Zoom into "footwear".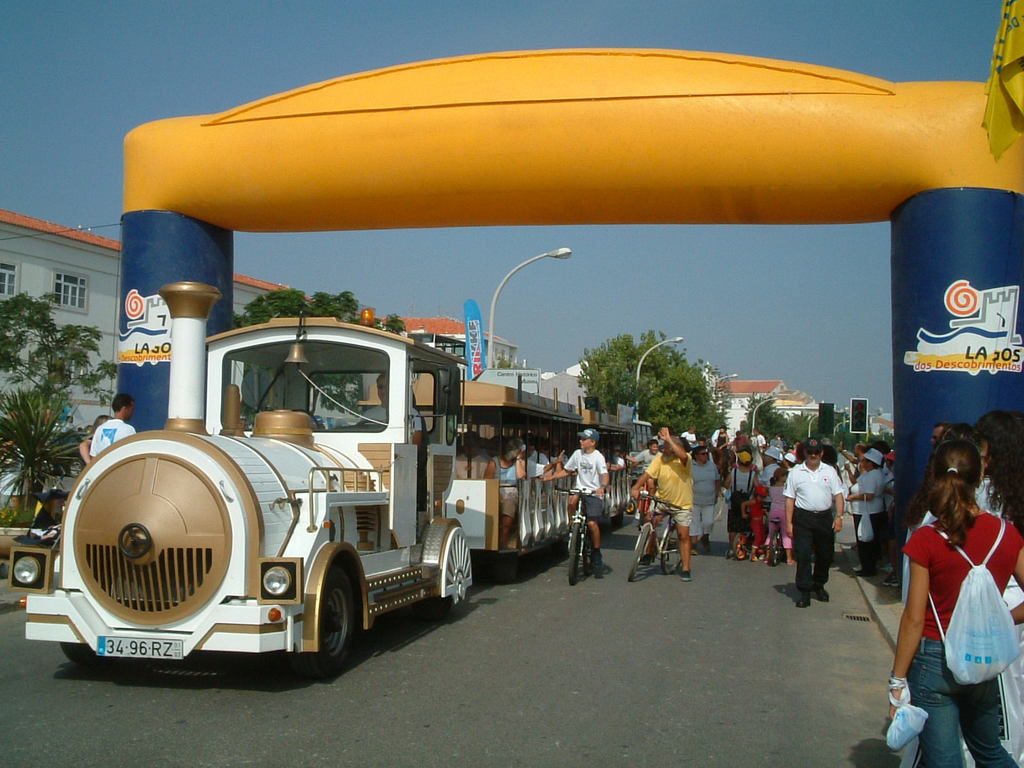
Zoom target: {"x1": 787, "y1": 559, "x2": 793, "y2": 569}.
